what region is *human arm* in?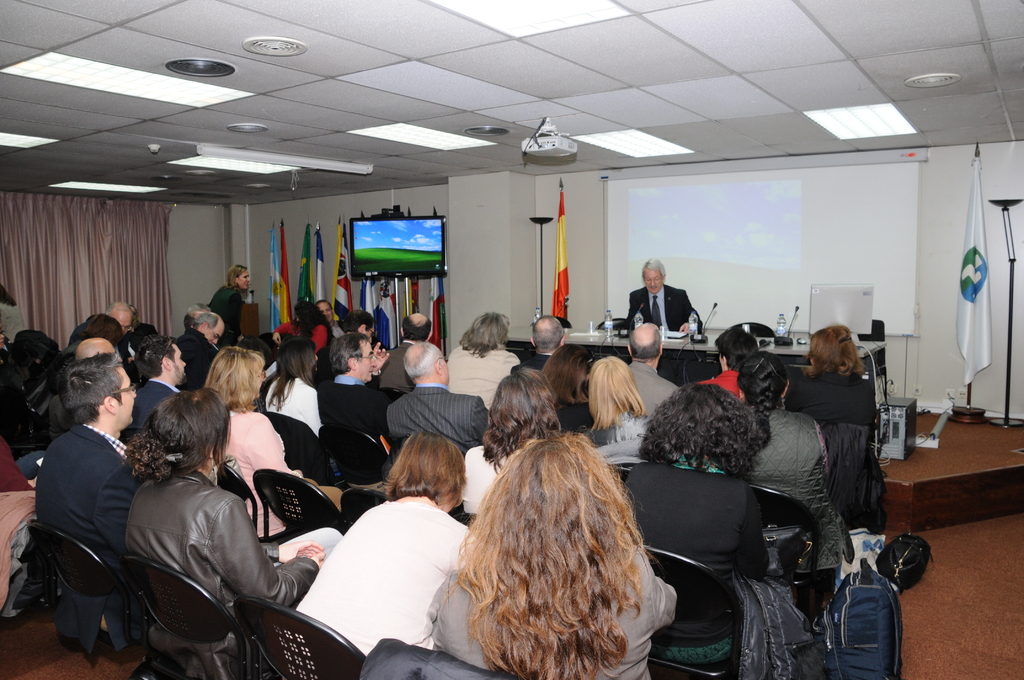
[465,381,490,449].
